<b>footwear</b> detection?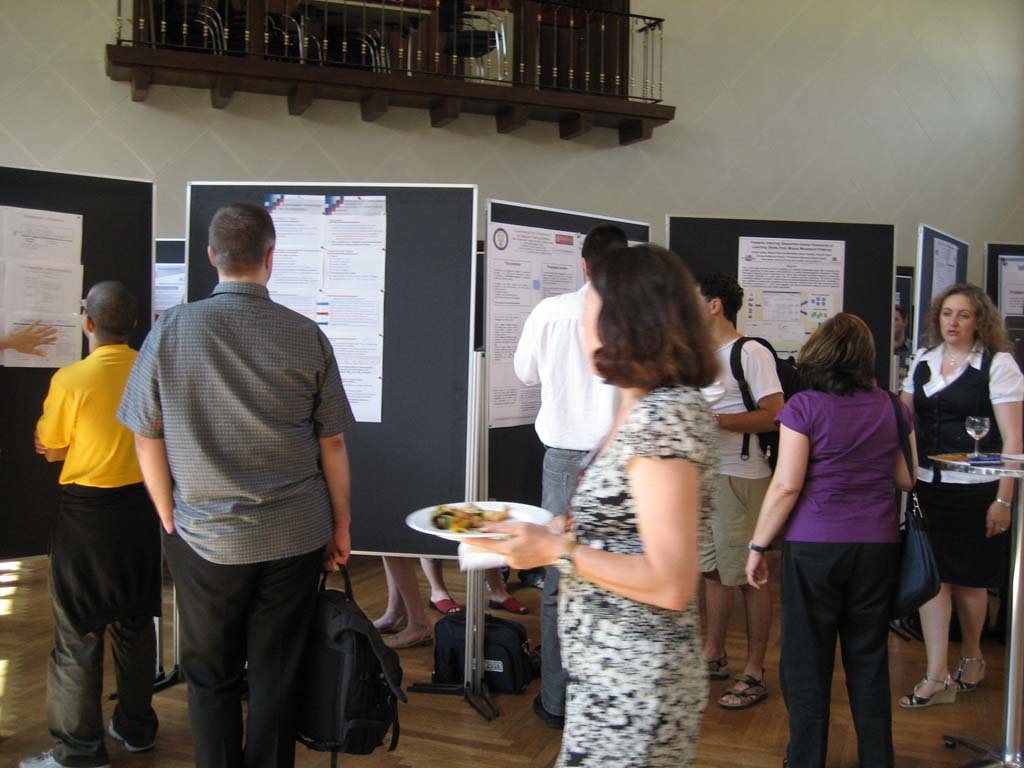
pyautogui.locateOnScreen(899, 672, 961, 708)
